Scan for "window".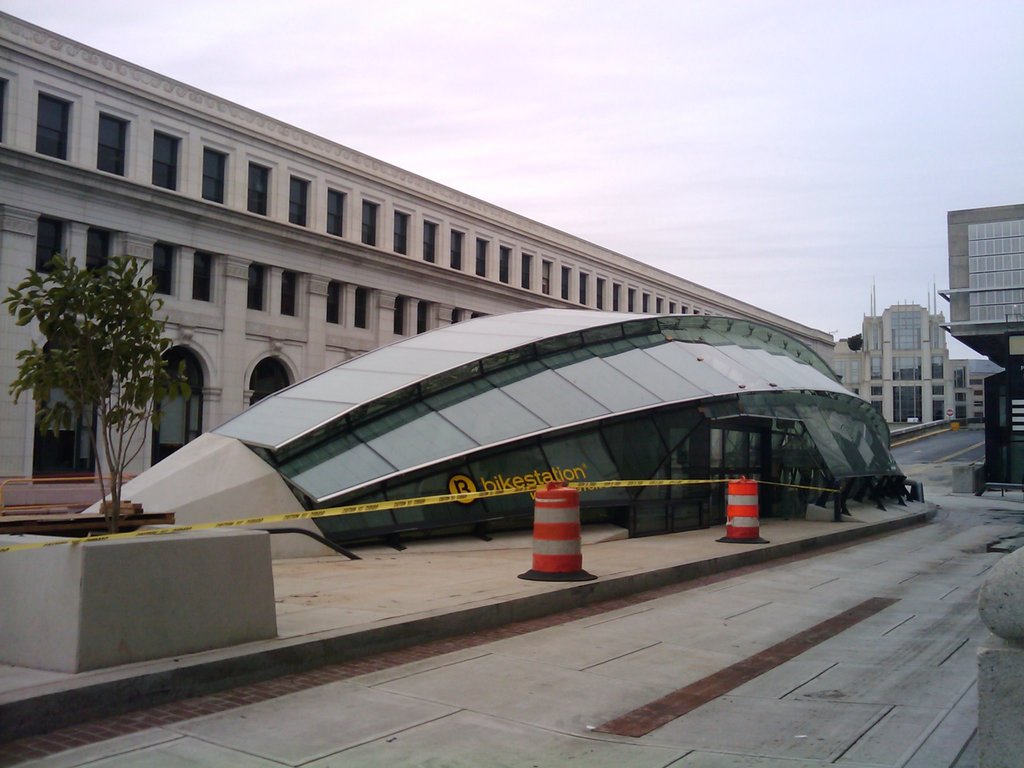
Scan result: {"left": 329, "top": 281, "right": 343, "bottom": 323}.
